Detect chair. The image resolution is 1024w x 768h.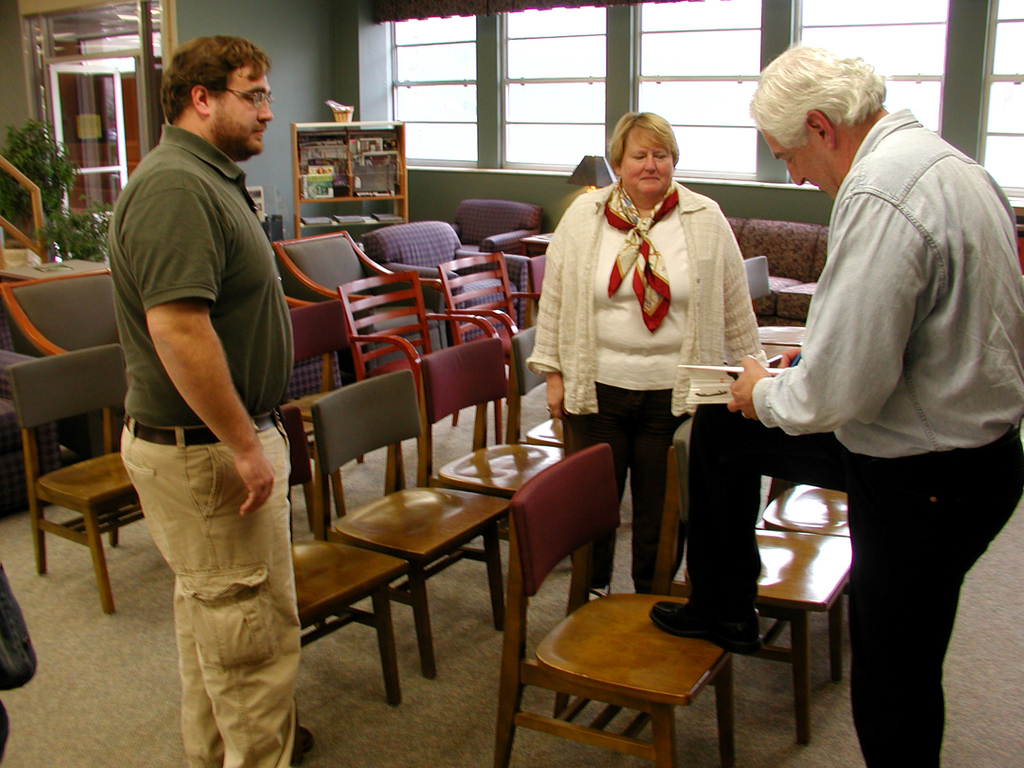
[306, 367, 514, 673].
